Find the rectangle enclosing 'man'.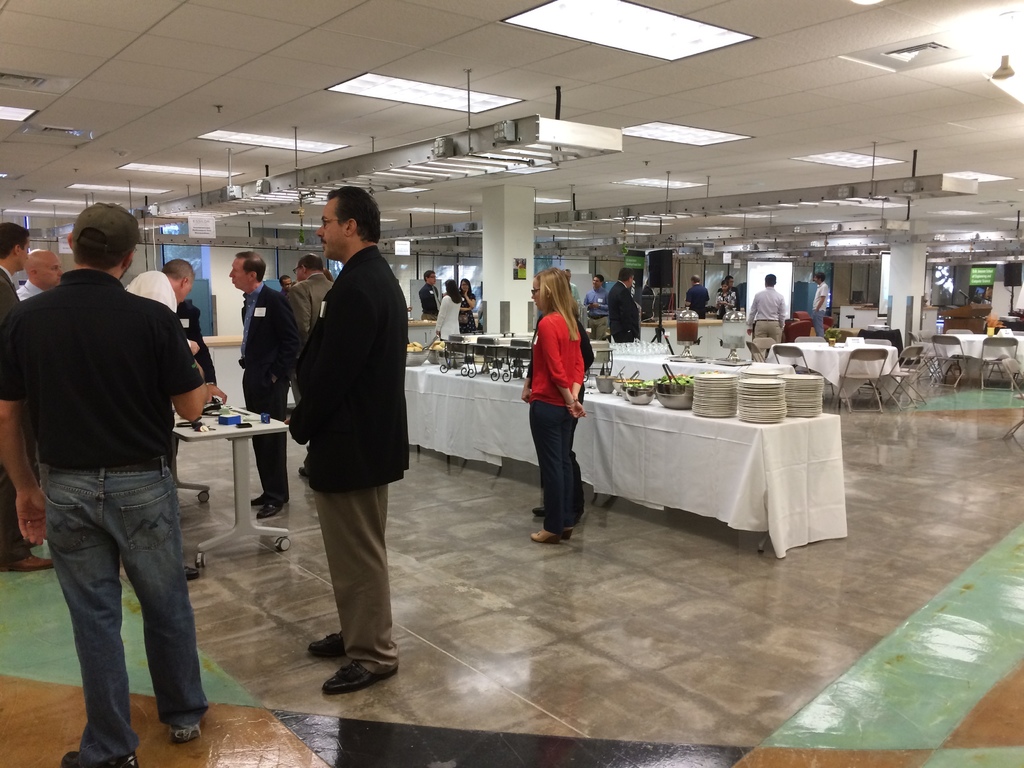
[127, 254, 198, 580].
